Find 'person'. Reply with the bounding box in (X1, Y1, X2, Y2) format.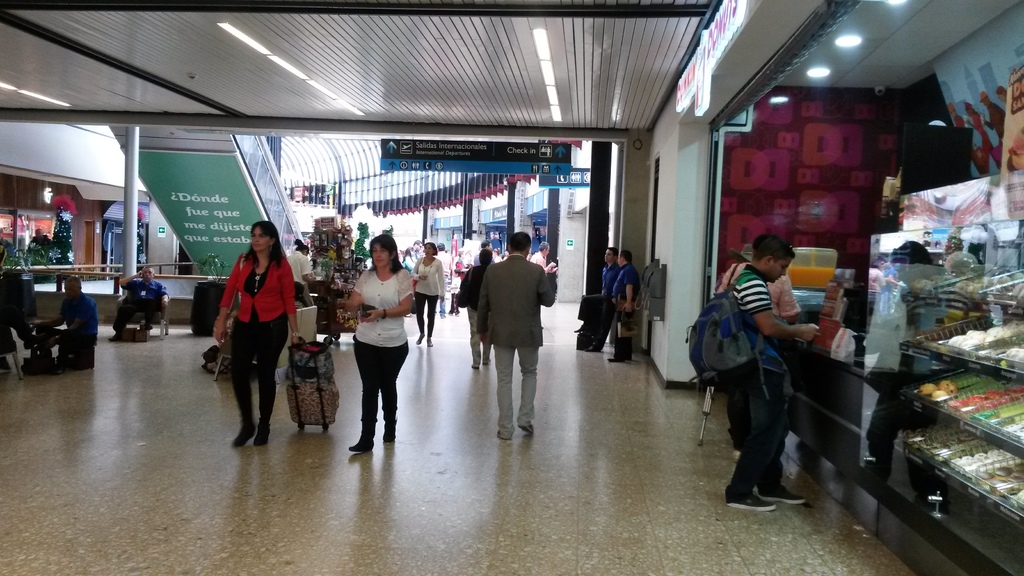
(419, 239, 446, 349).
